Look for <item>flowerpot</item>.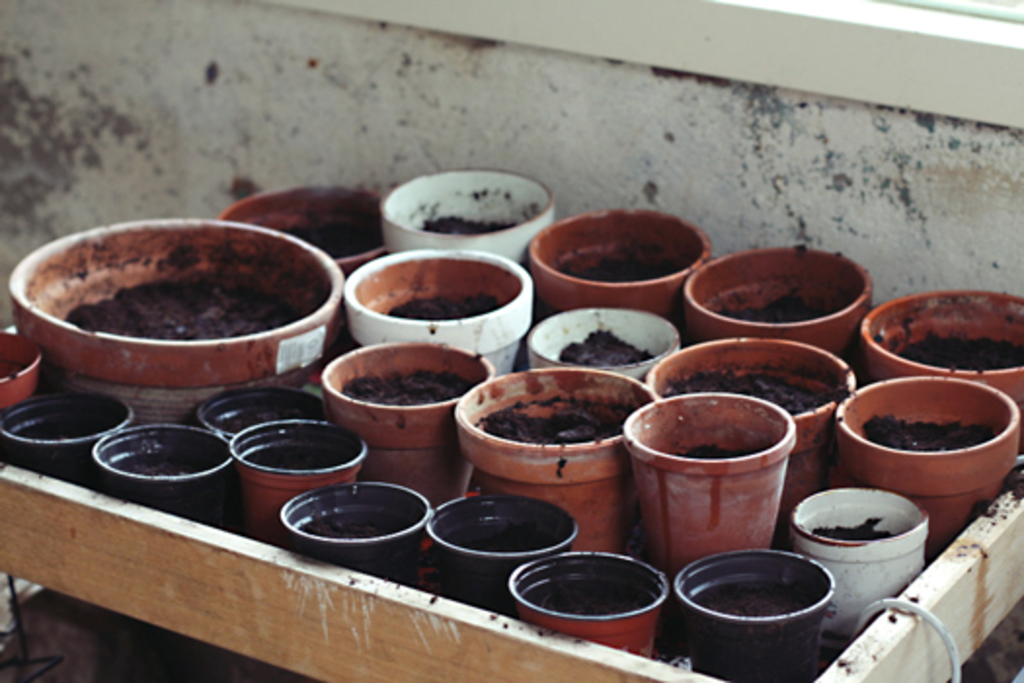
Found: 88 422 232 529.
